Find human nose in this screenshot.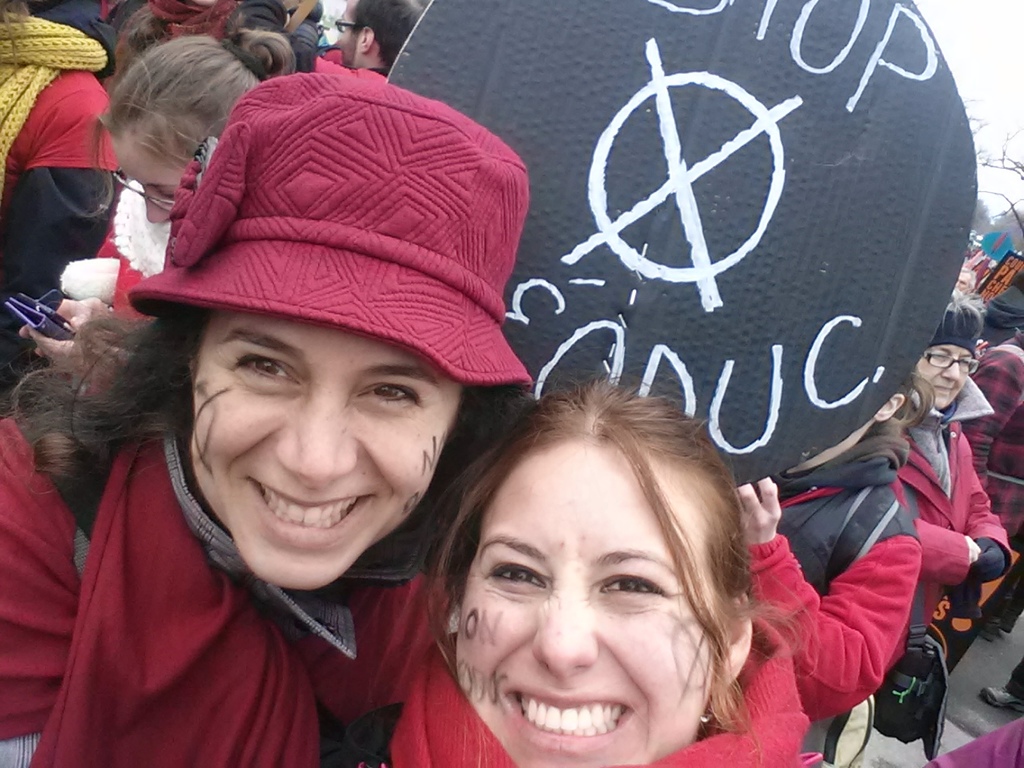
The bounding box for human nose is box(531, 578, 598, 674).
